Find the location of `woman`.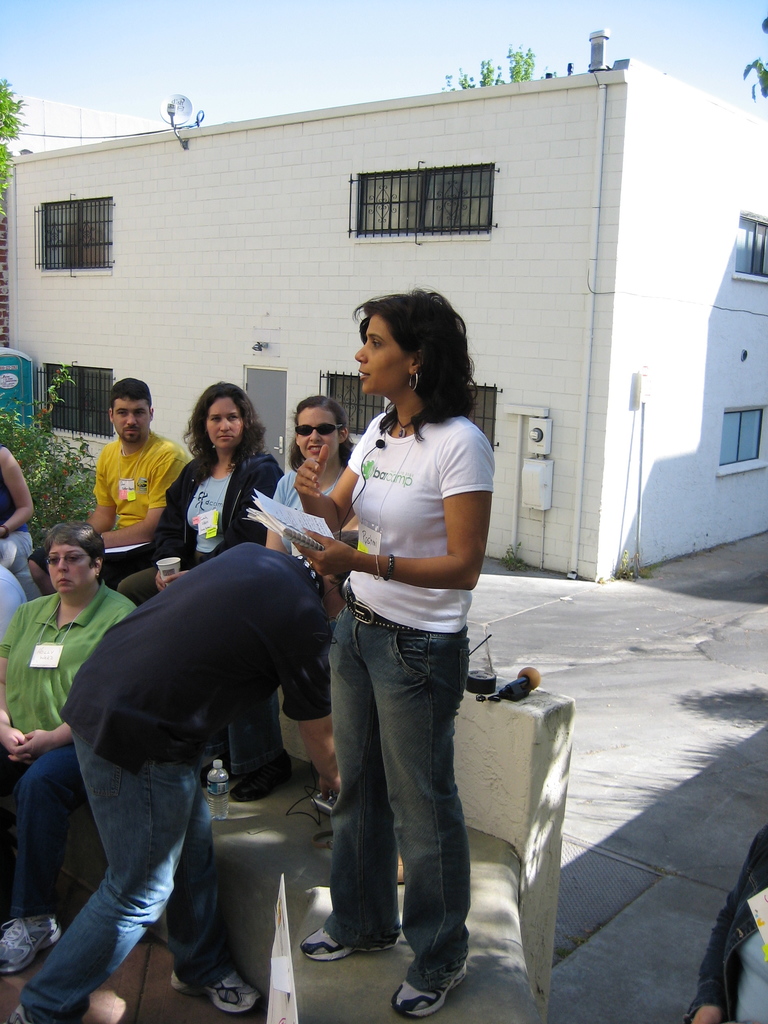
Location: [300, 290, 492, 1021].
